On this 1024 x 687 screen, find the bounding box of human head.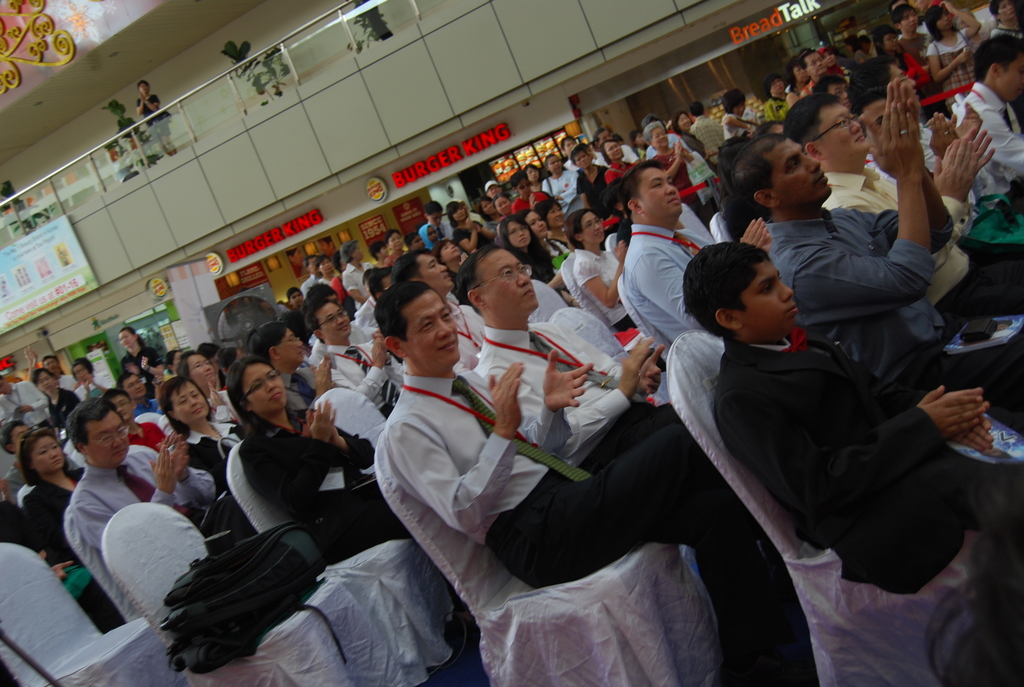
Bounding box: detection(458, 249, 535, 317).
